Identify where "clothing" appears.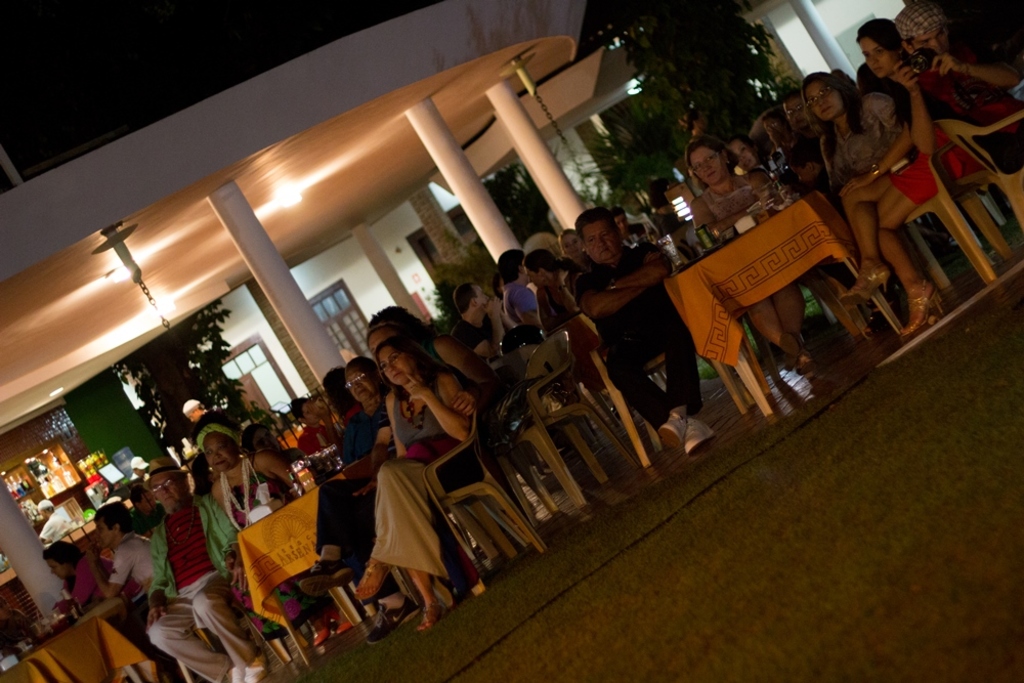
Appears at <bbox>229, 462, 331, 640</bbox>.
